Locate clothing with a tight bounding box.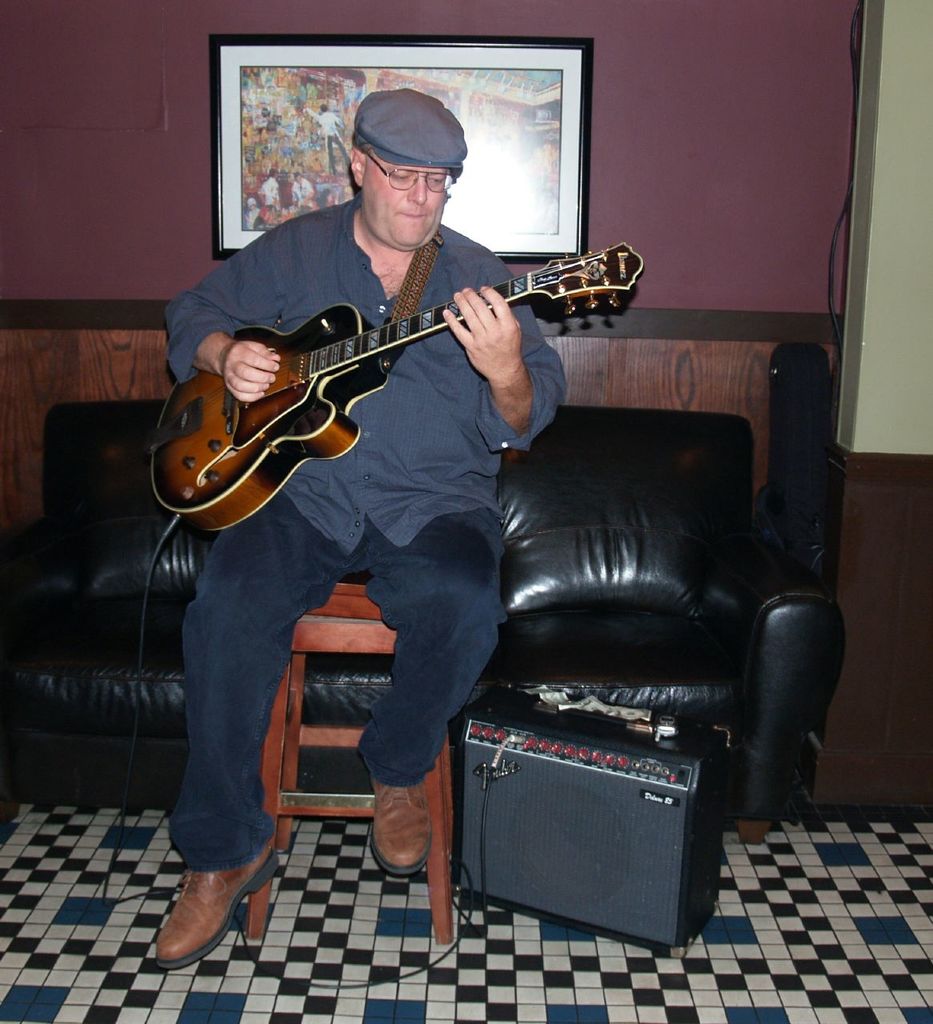
{"left": 165, "top": 193, "right": 567, "bottom": 864}.
